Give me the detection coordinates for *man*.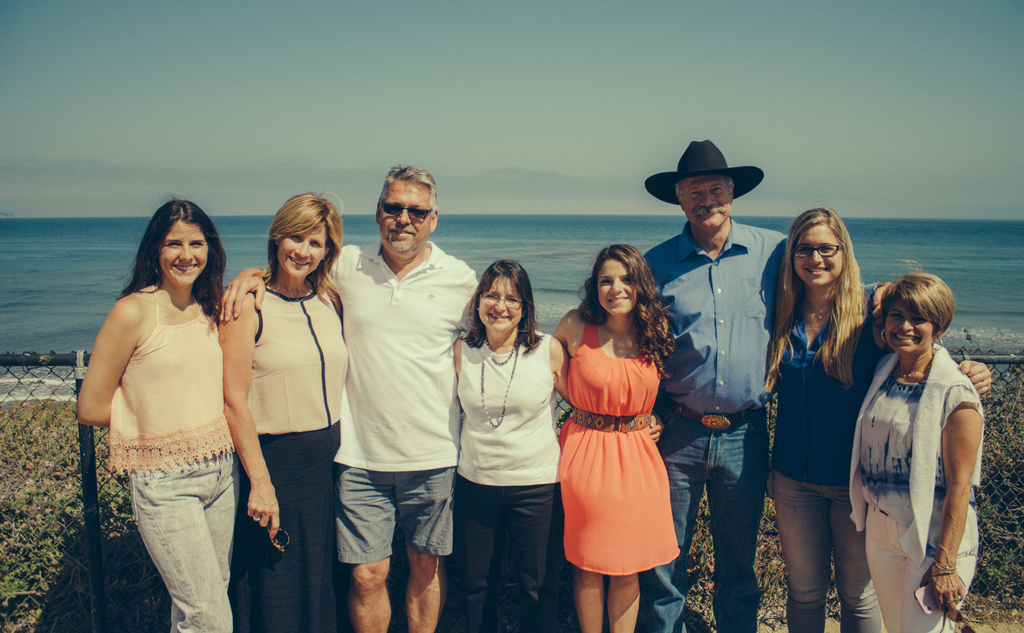
{"x1": 70, "y1": 204, "x2": 267, "y2": 632}.
